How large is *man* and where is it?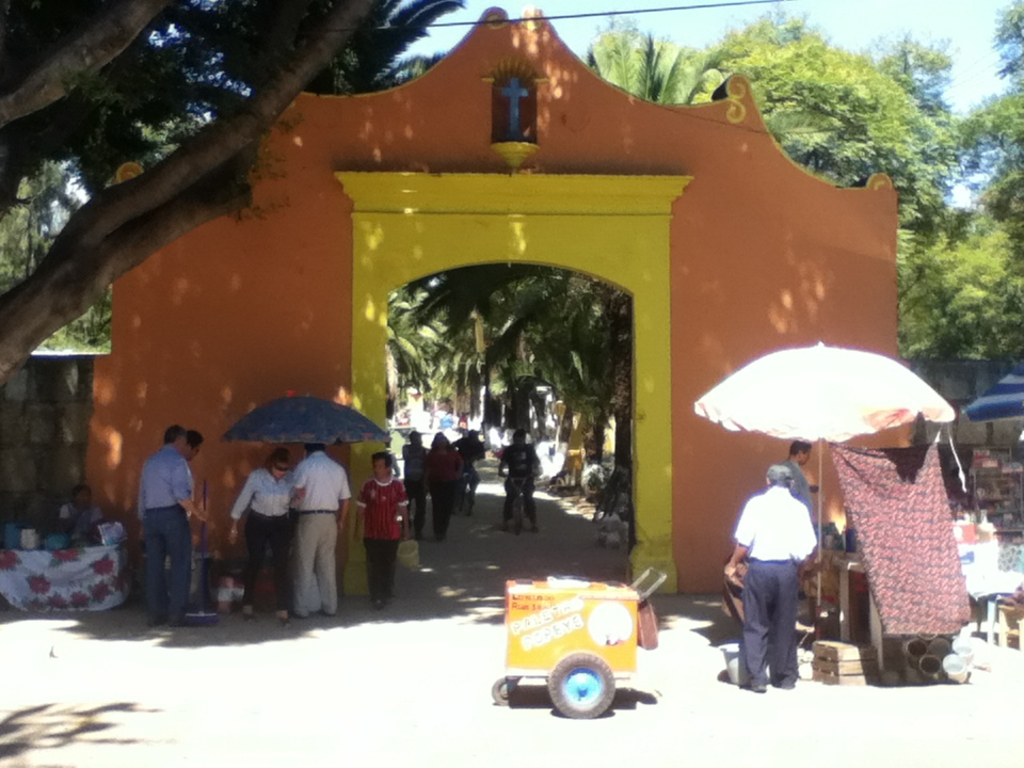
Bounding box: (x1=287, y1=443, x2=337, y2=620).
